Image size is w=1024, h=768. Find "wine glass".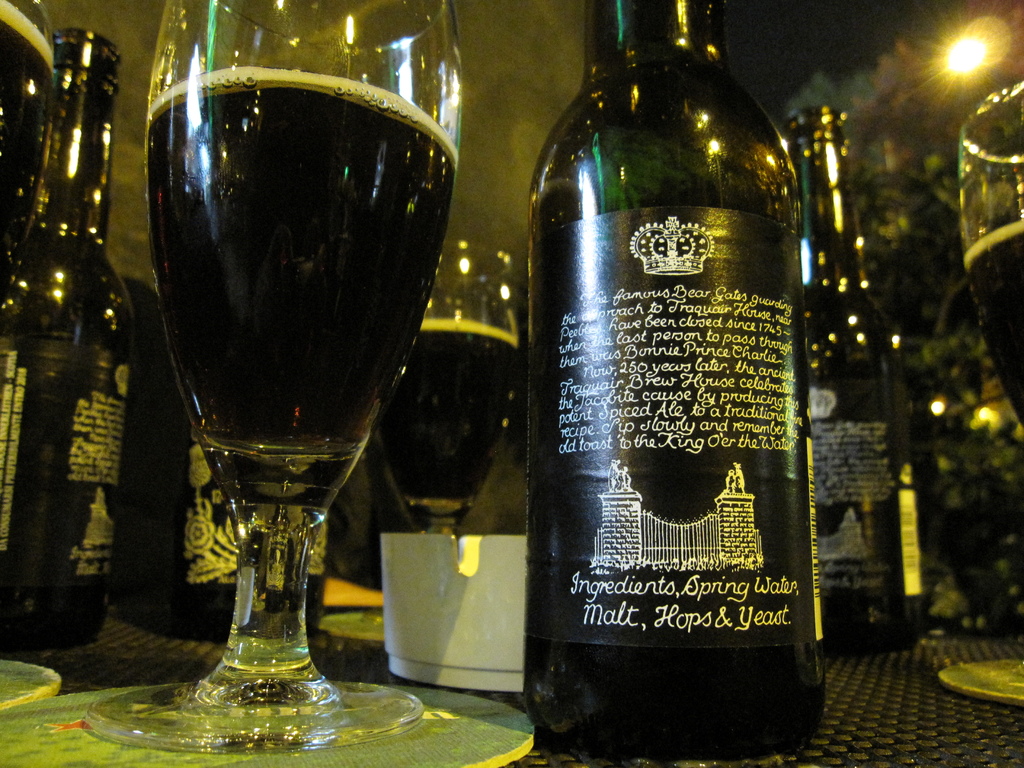
936:81:1023:704.
